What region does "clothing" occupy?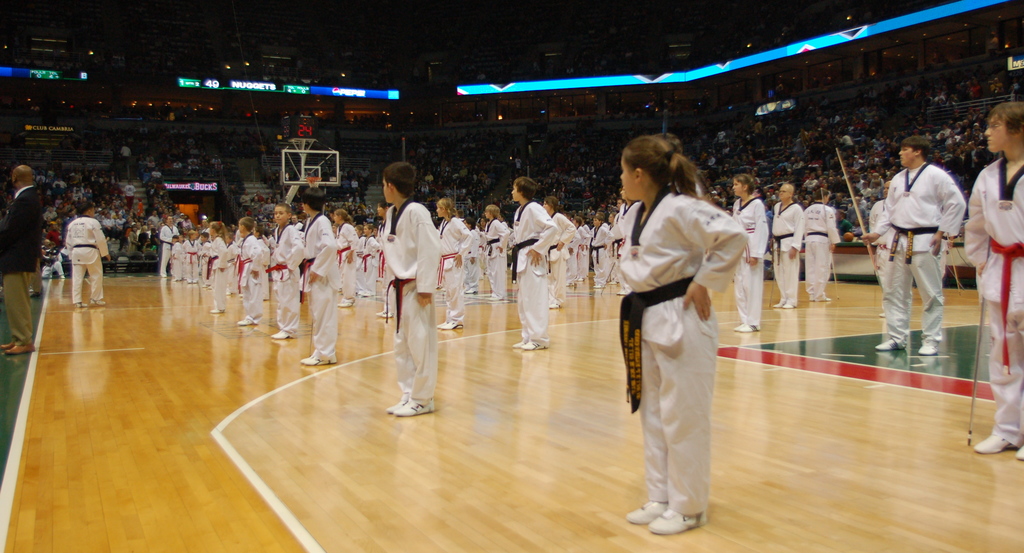
locate(269, 221, 303, 331).
